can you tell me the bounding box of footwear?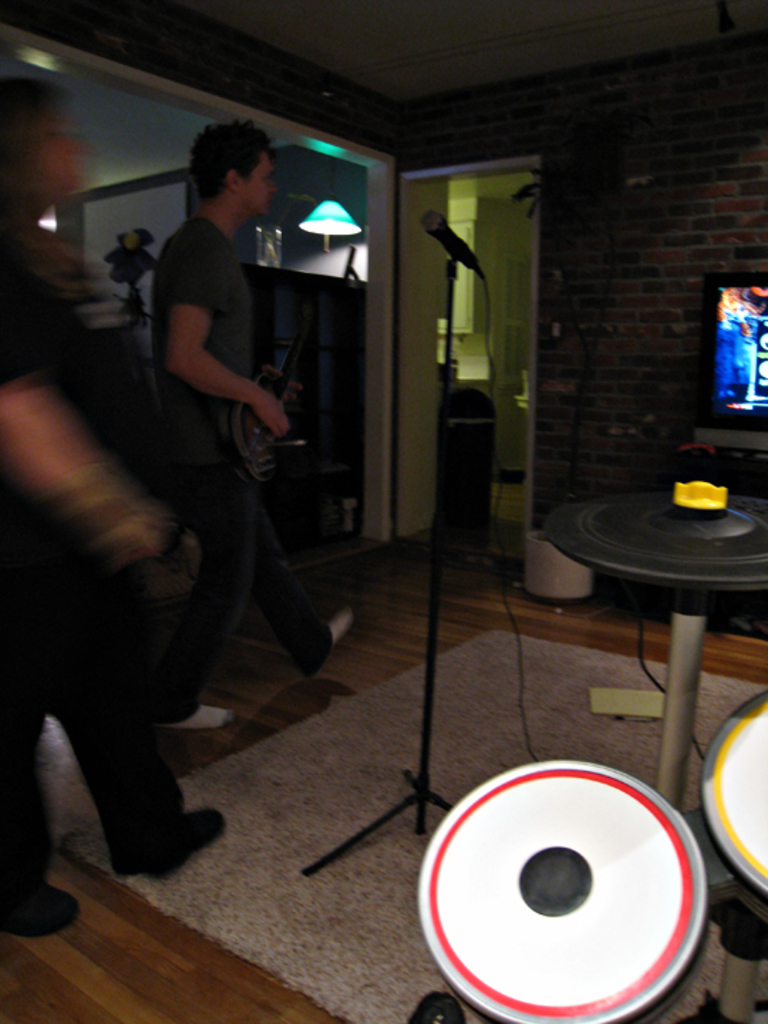
region(48, 767, 219, 889).
